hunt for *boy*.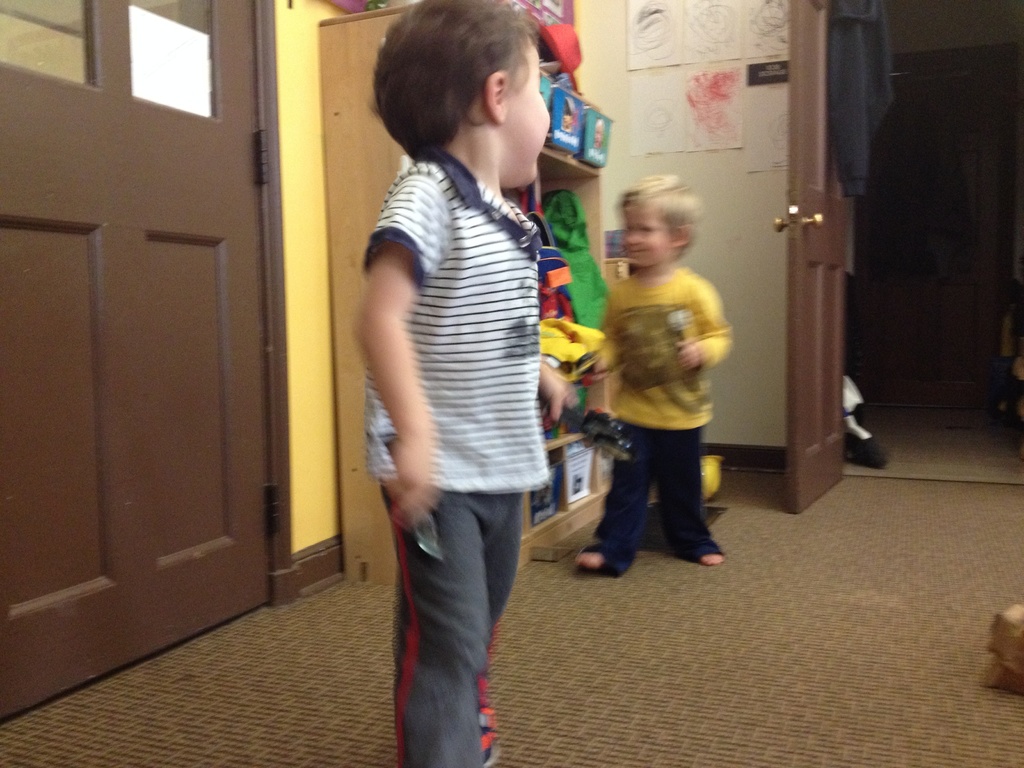
Hunted down at 560,177,752,588.
